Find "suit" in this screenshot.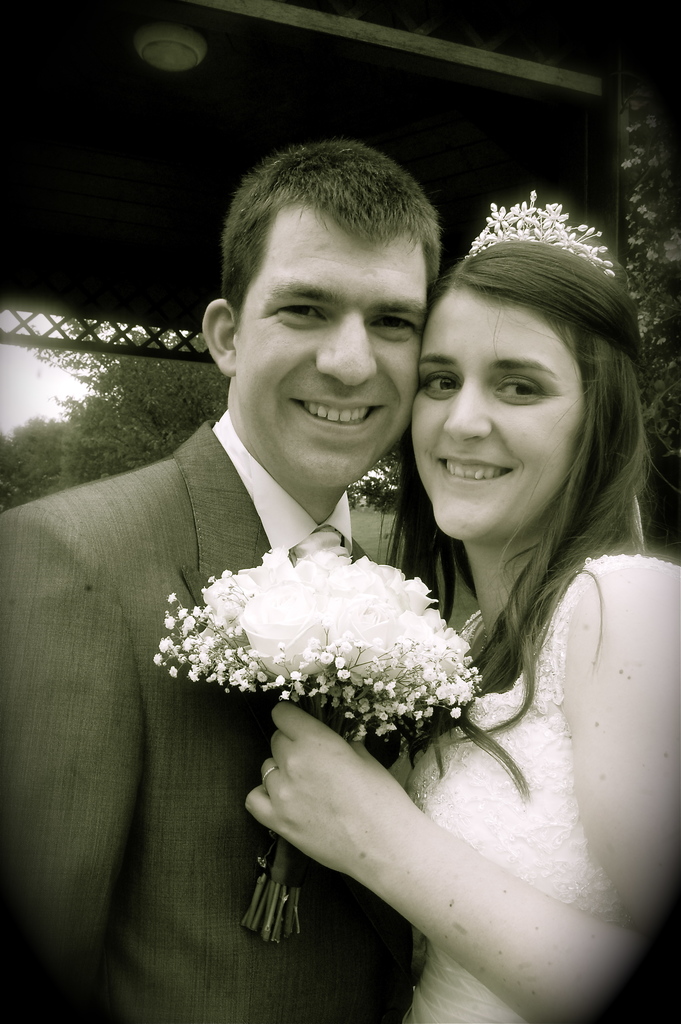
The bounding box for "suit" is 0/405/414/1023.
